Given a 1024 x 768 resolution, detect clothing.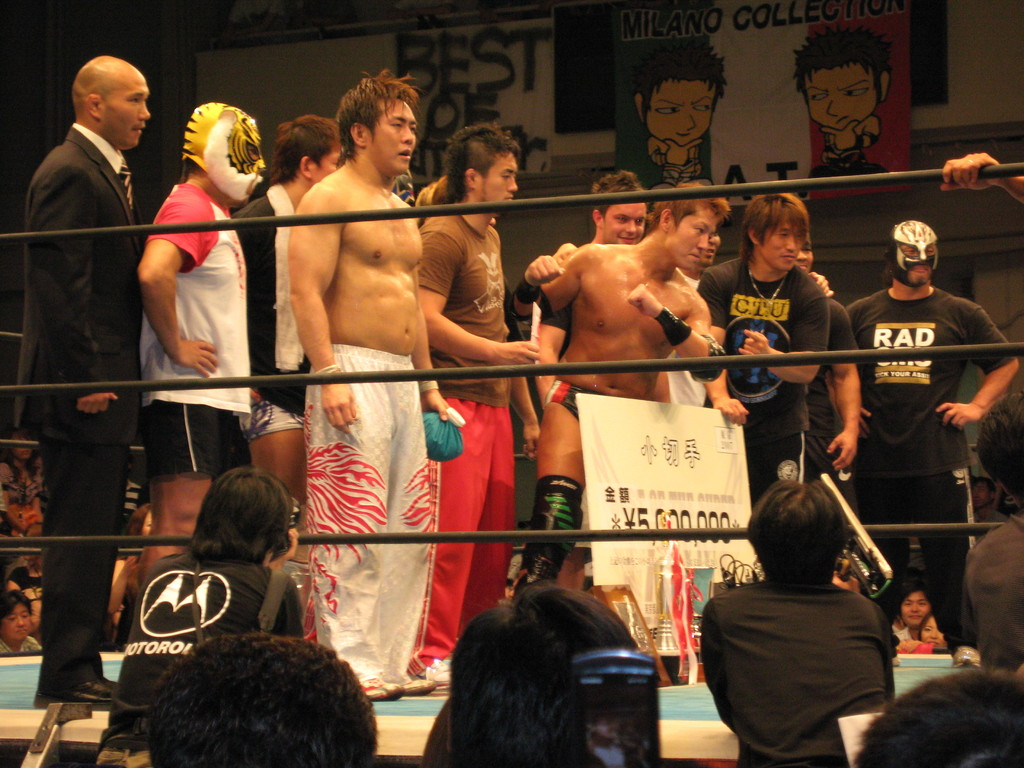
x1=228, y1=182, x2=311, y2=442.
